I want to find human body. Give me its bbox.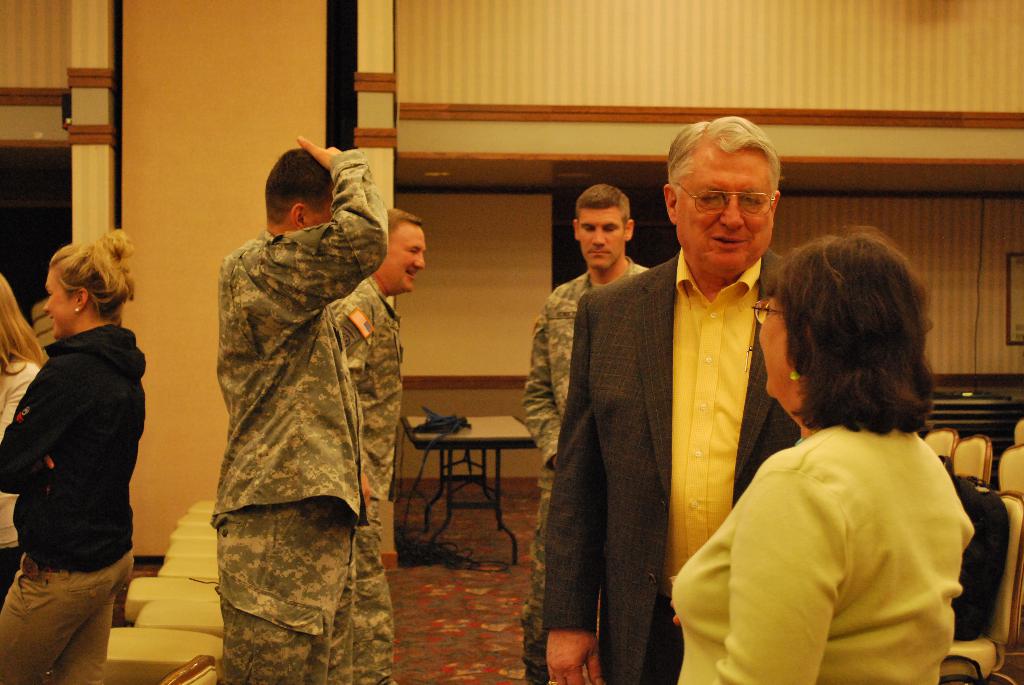
(x1=540, y1=253, x2=804, y2=683).
